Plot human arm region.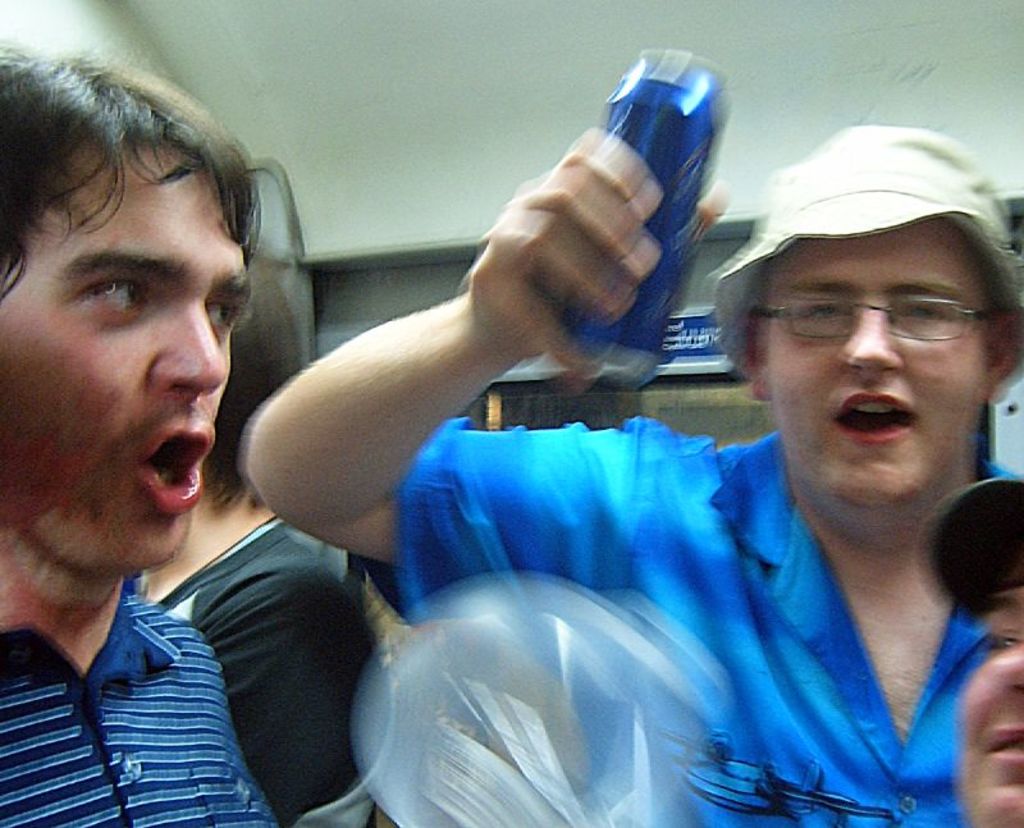
Plotted at crop(224, 189, 614, 608).
